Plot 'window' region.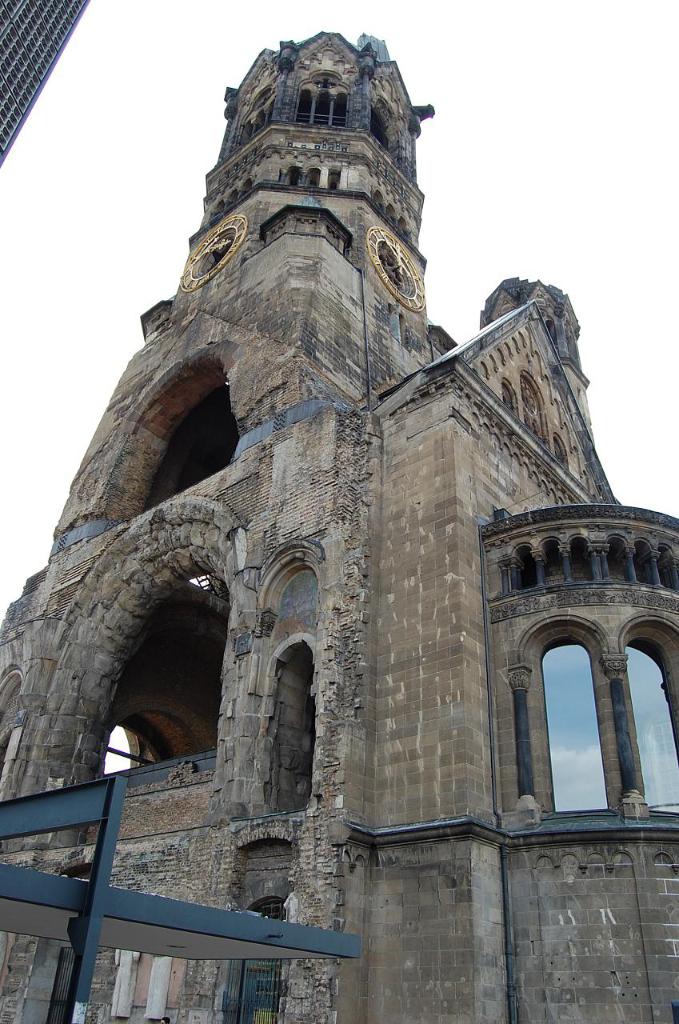
Plotted at <region>299, 87, 345, 122</region>.
